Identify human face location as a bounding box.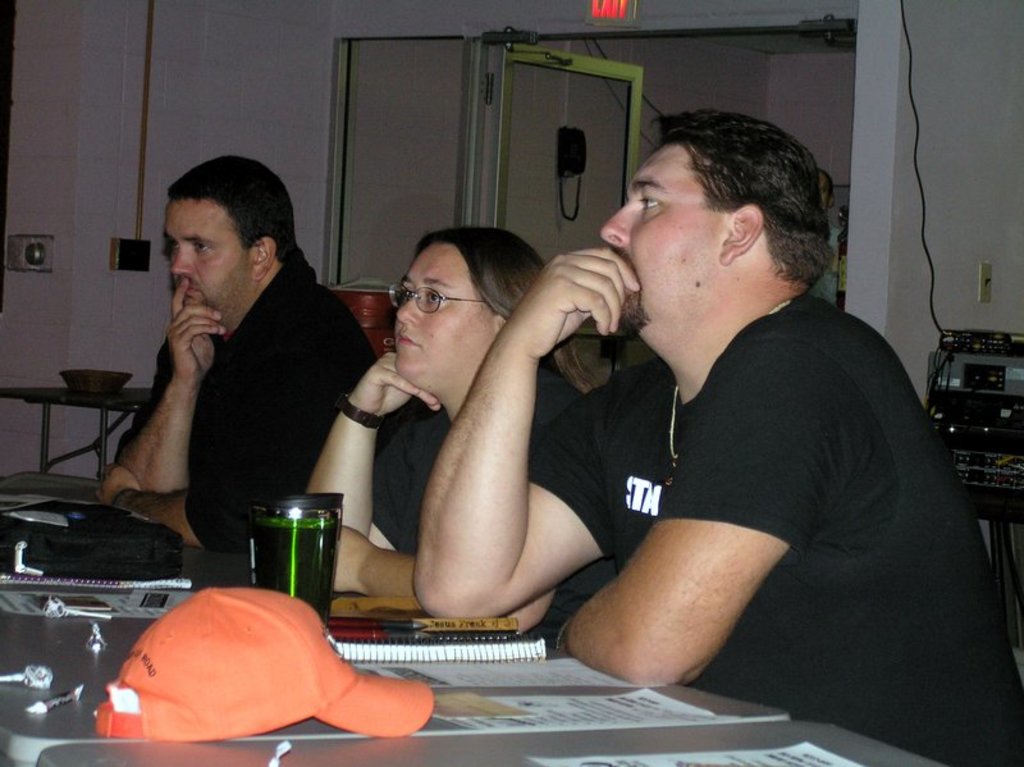
x1=389 y1=243 x2=502 y2=397.
